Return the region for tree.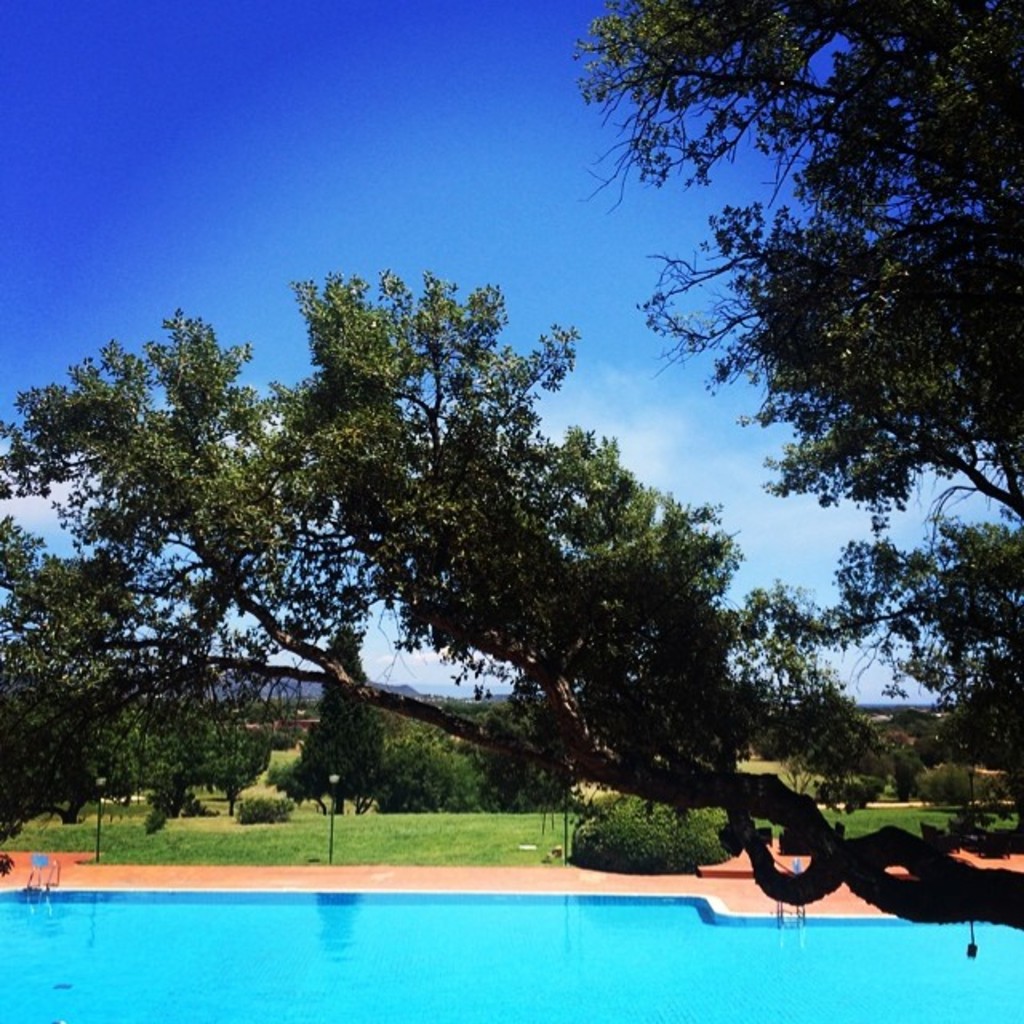
(562,0,1022,550).
